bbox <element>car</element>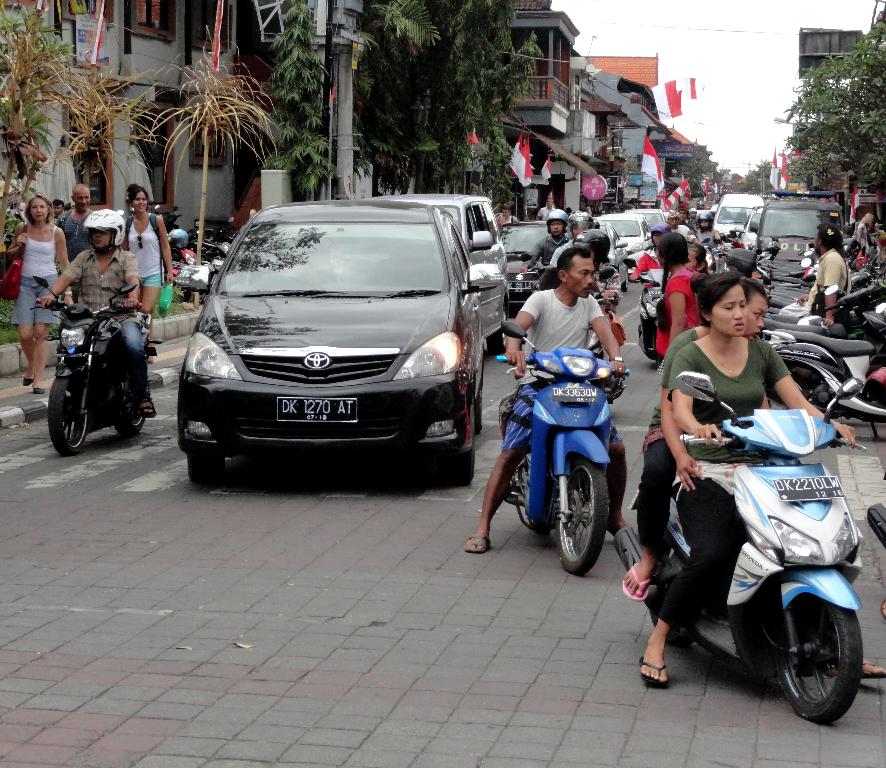
<bbox>395, 199, 509, 357</bbox>
